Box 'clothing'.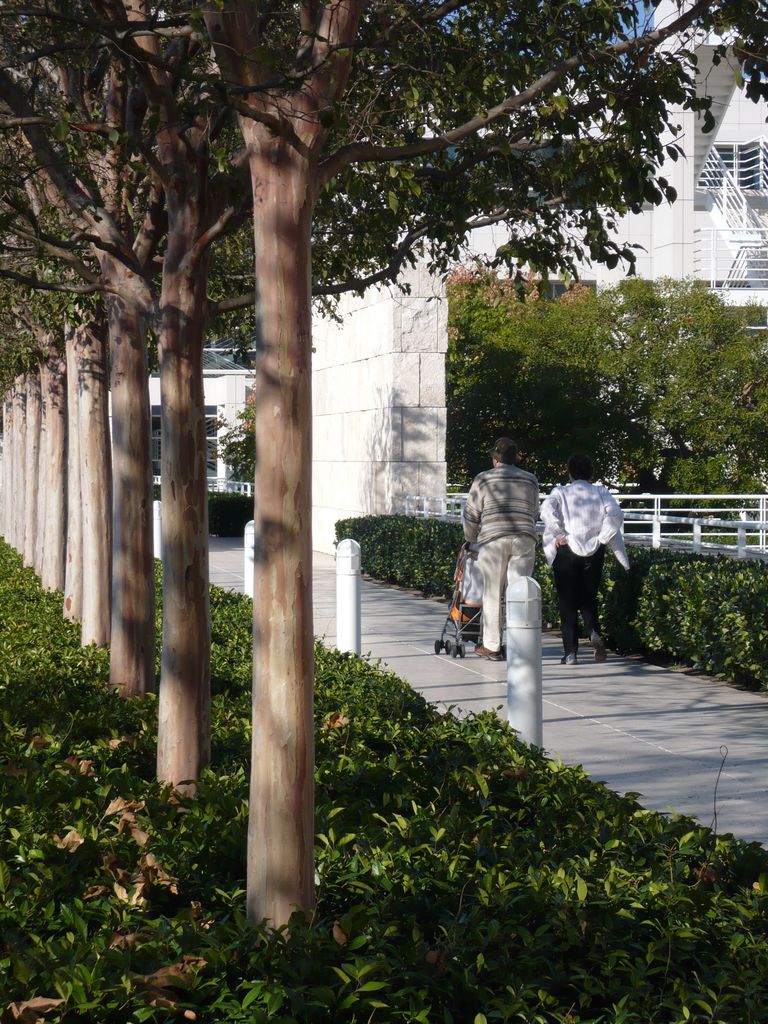
region(460, 463, 549, 552).
